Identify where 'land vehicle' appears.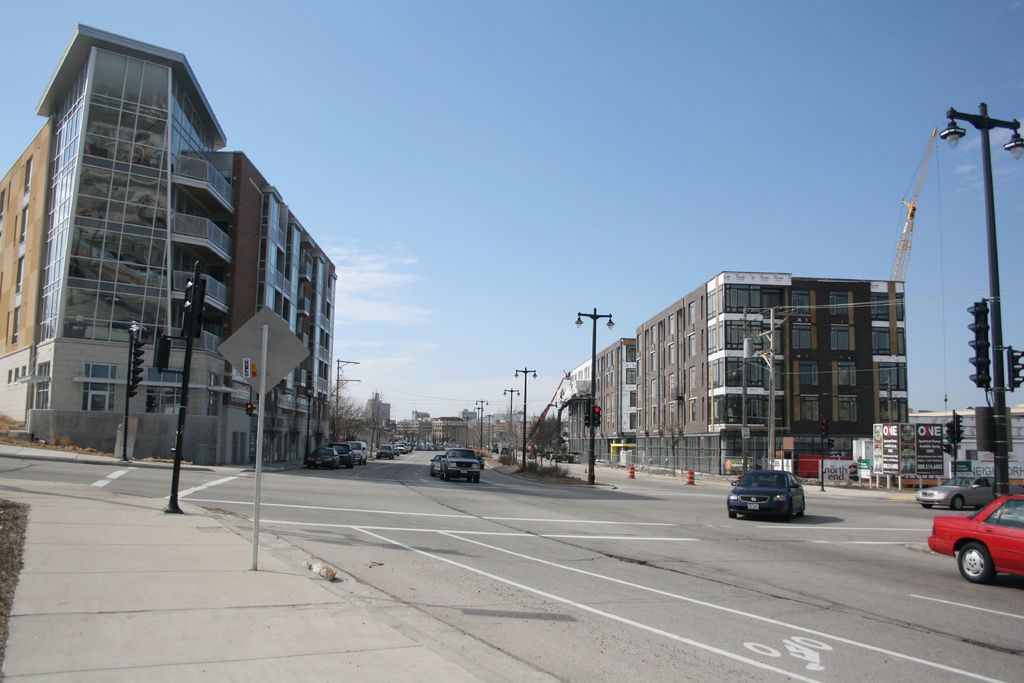
Appears at 729/467/805/520.
